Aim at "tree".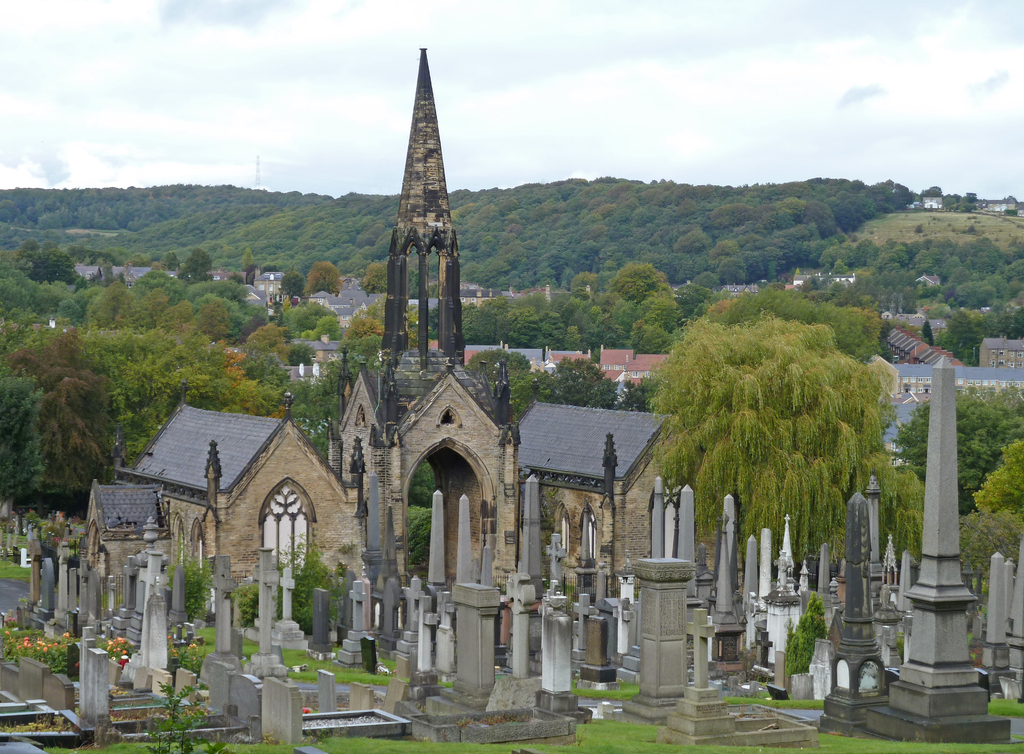
Aimed at 646, 307, 910, 568.
